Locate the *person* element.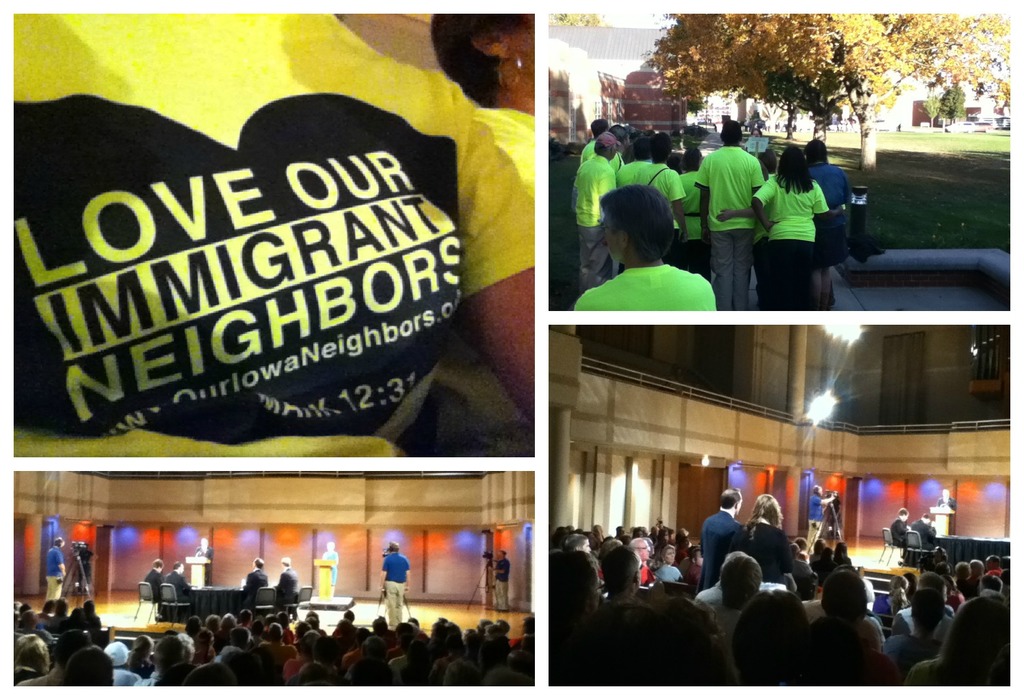
Element bbox: detection(635, 137, 683, 243).
